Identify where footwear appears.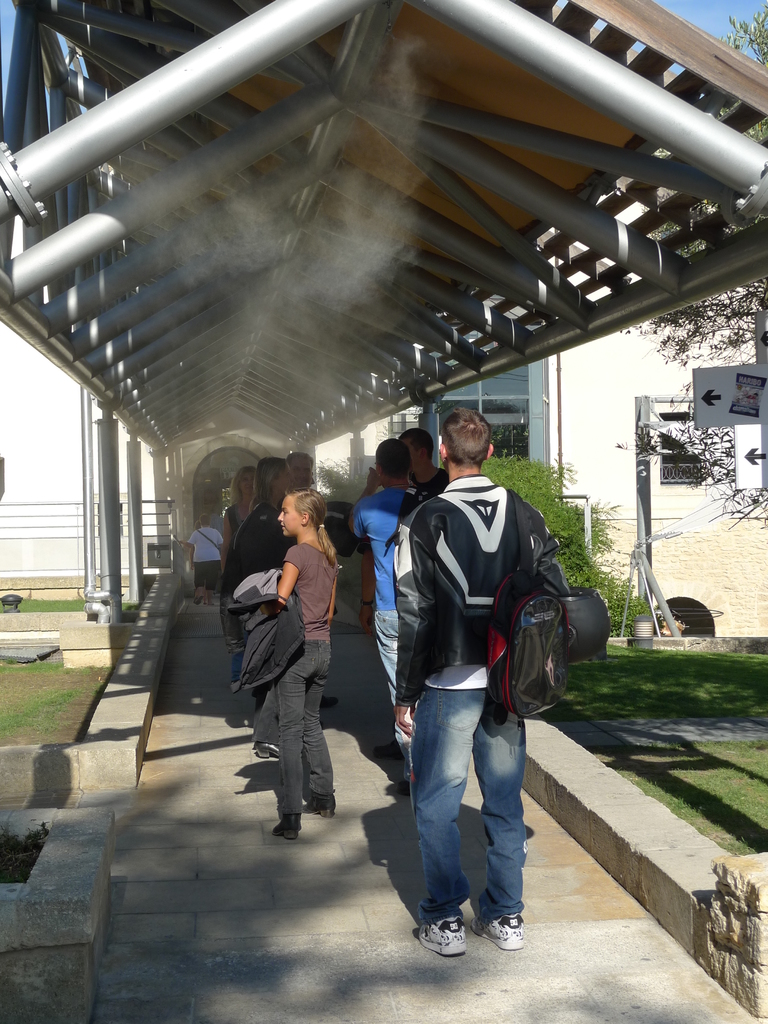
Appears at pyautogui.locateOnScreen(413, 914, 465, 956).
